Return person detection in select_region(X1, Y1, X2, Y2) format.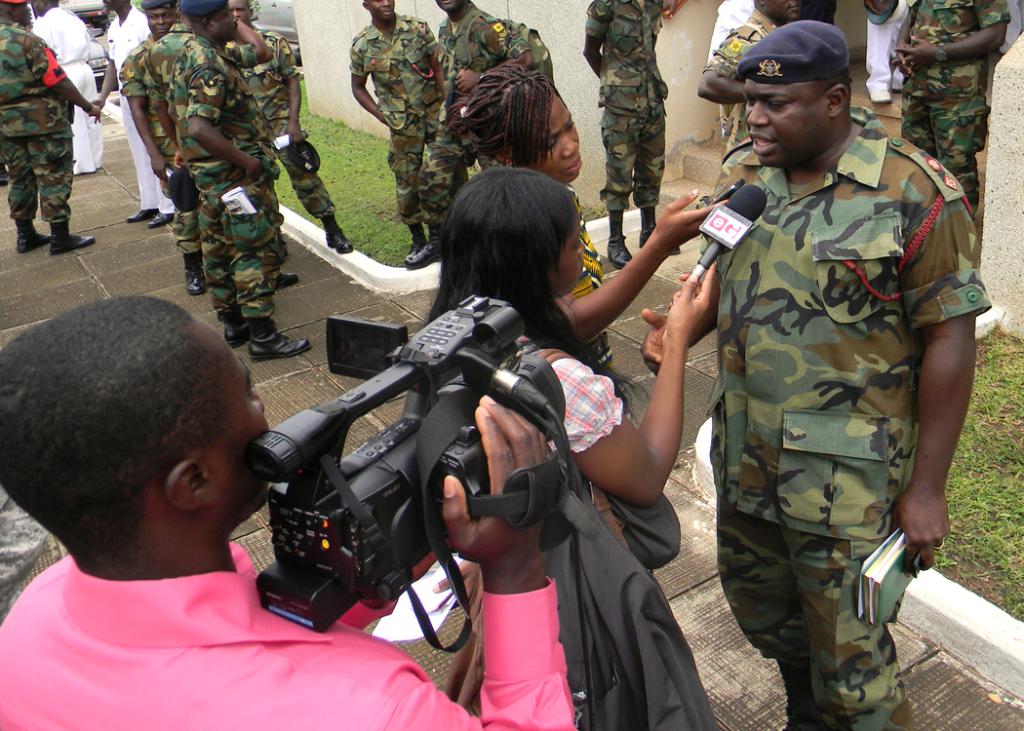
select_region(694, 26, 974, 719).
